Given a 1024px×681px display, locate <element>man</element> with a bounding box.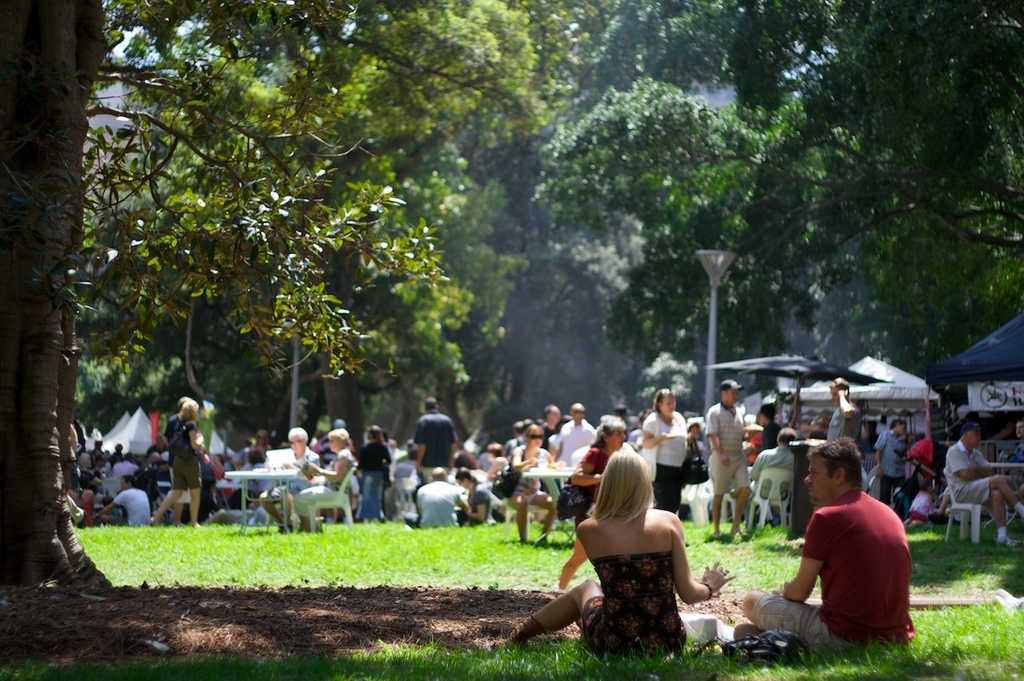
Located: <region>91, 474, 154, 526</region>.
